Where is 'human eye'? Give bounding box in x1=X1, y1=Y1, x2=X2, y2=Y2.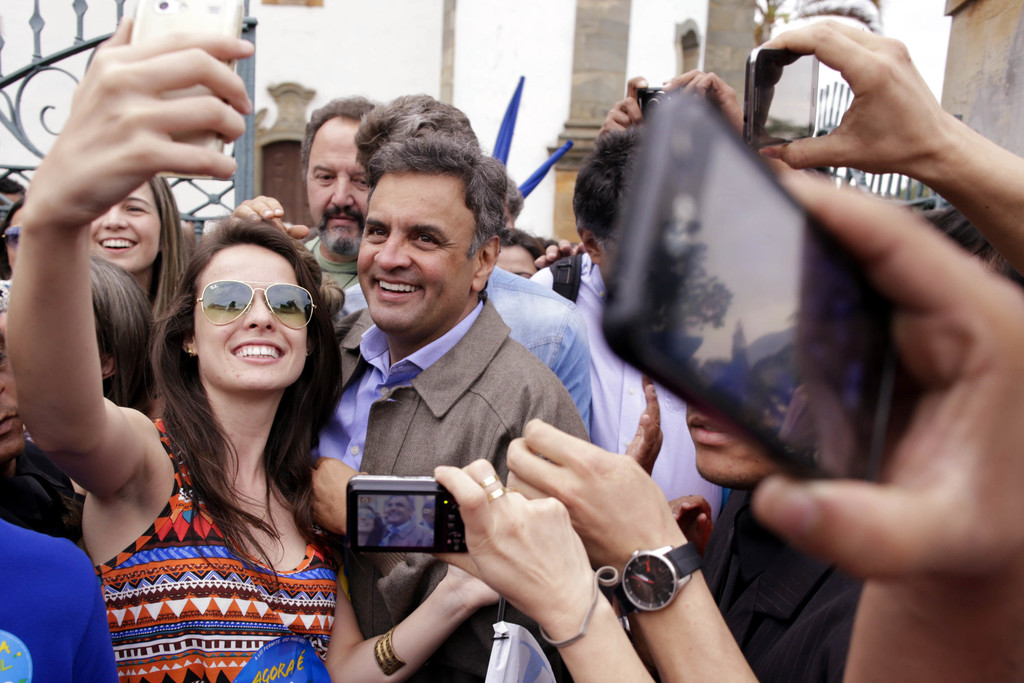
x1=314, y1=168, x2=341, y2=183.
